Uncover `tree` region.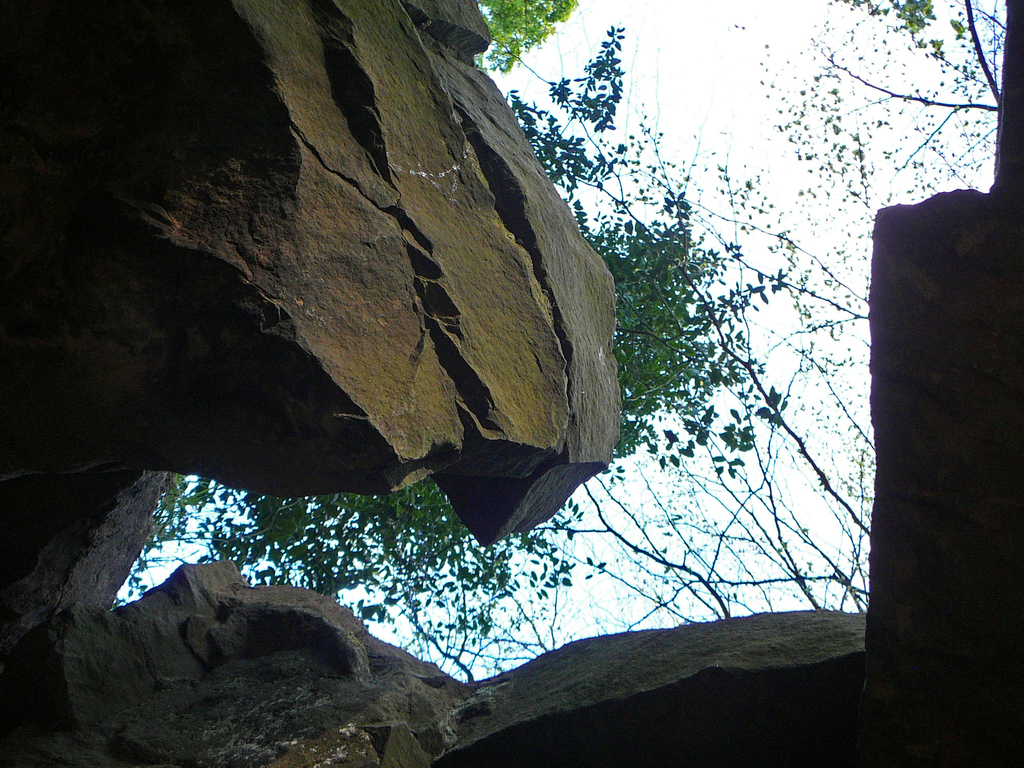
Uncovered: detection(412, 1, 1015, 630).
